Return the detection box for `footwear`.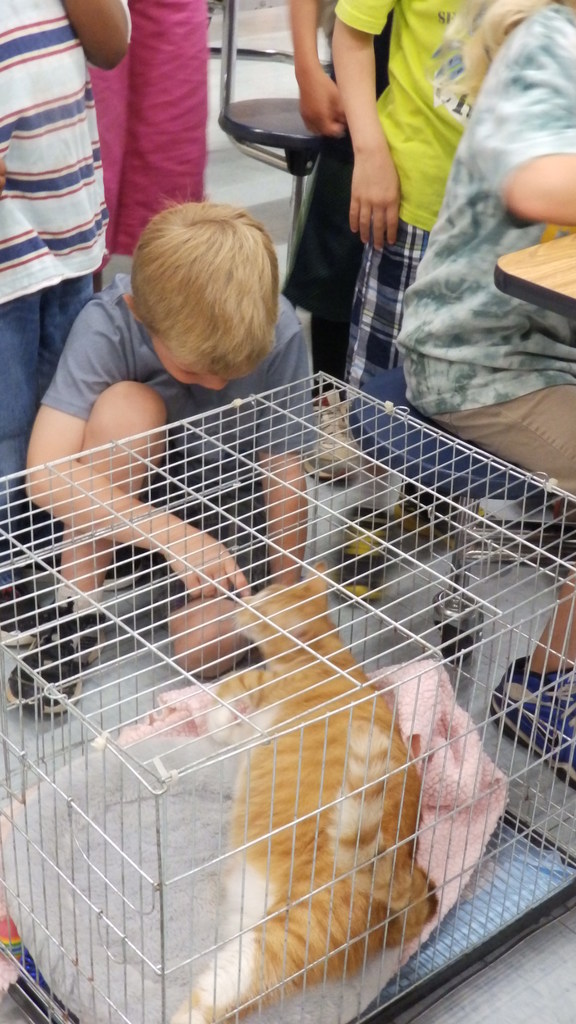
{"x1": 293, "y1": 387, "x2": 369, "y2": 483}.
